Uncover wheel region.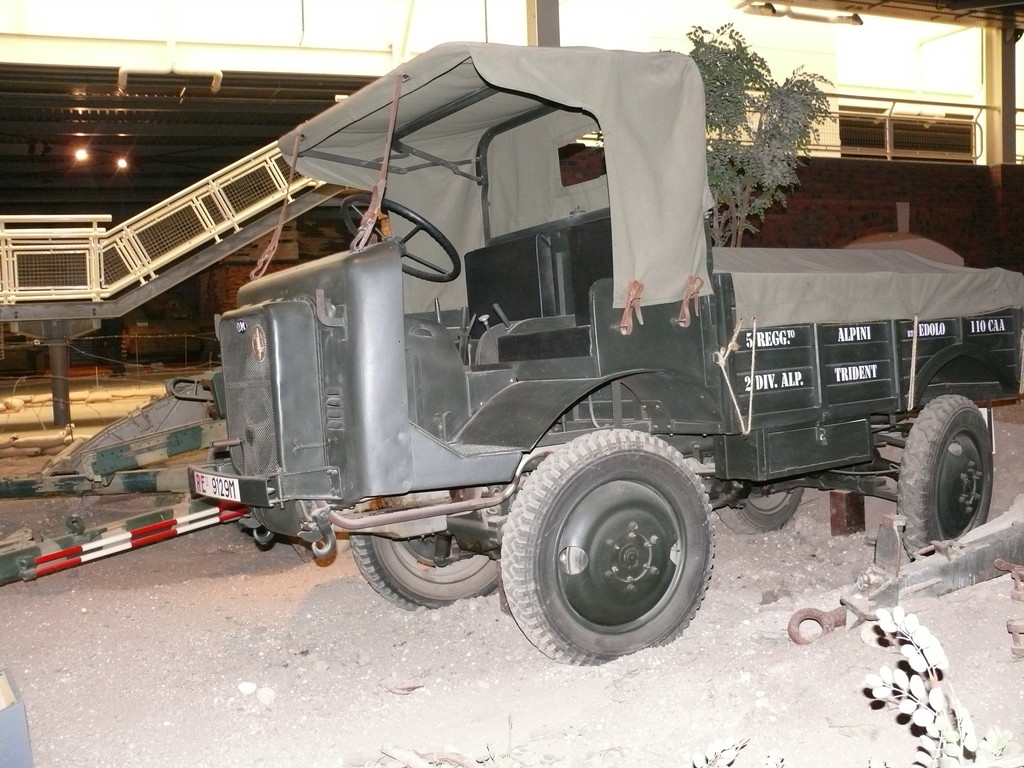
Uncovered: [left=897, top=396, right=993, bottom=564].
